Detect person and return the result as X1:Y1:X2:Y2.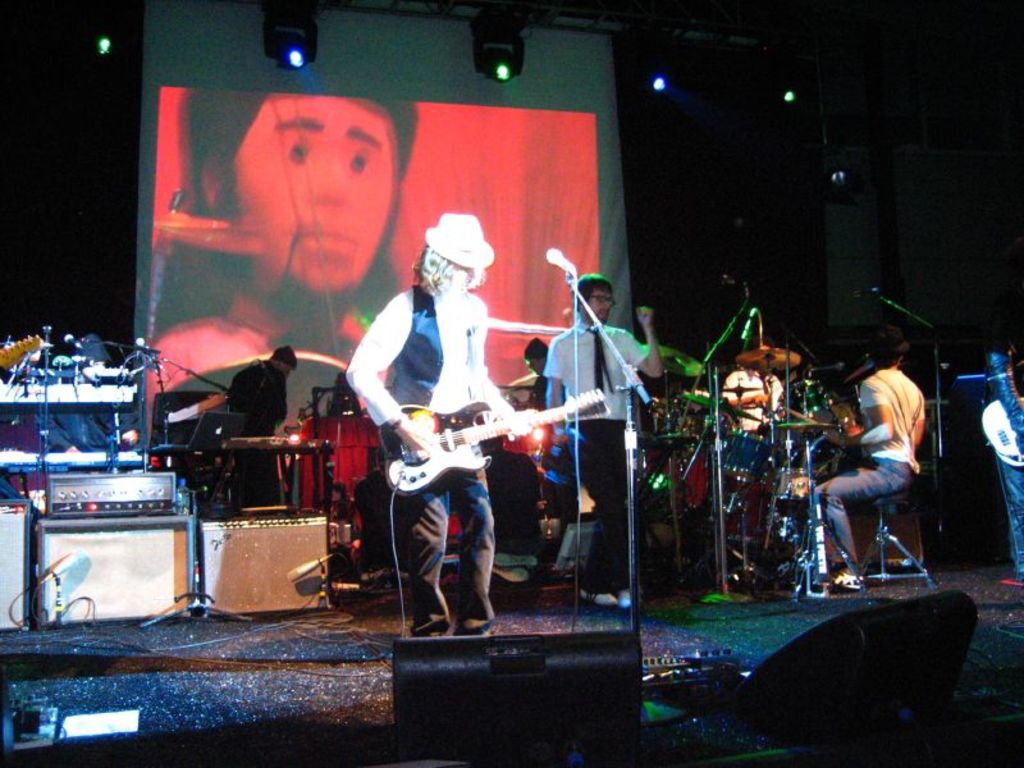
812:338:925:598.
